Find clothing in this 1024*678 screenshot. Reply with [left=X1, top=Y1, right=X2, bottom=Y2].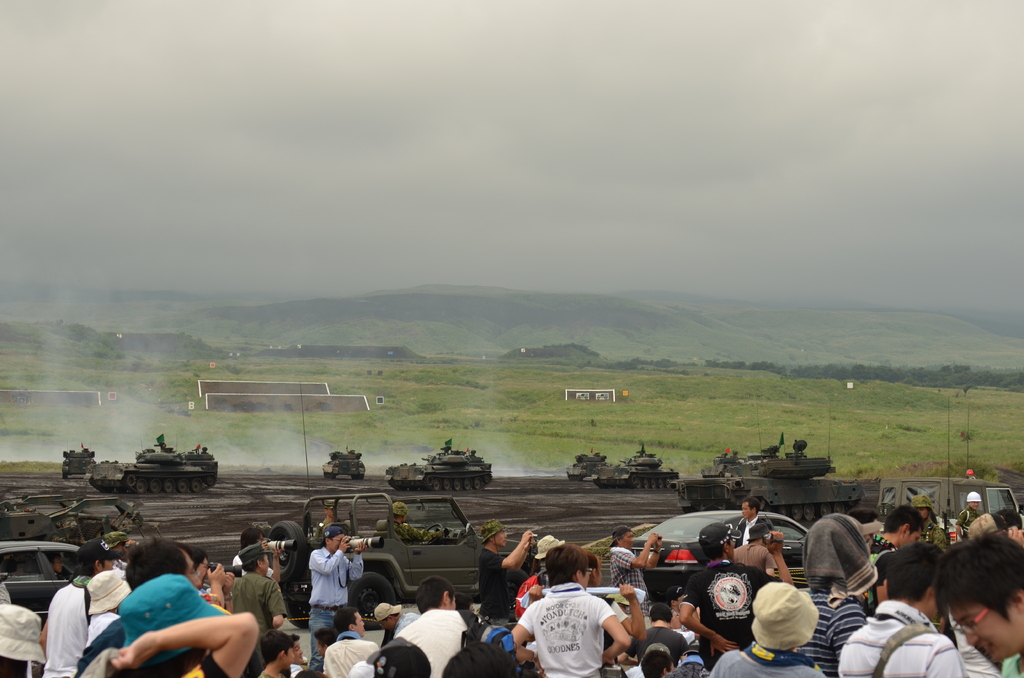
[left=397, top=606, right=472, bottom=677].
